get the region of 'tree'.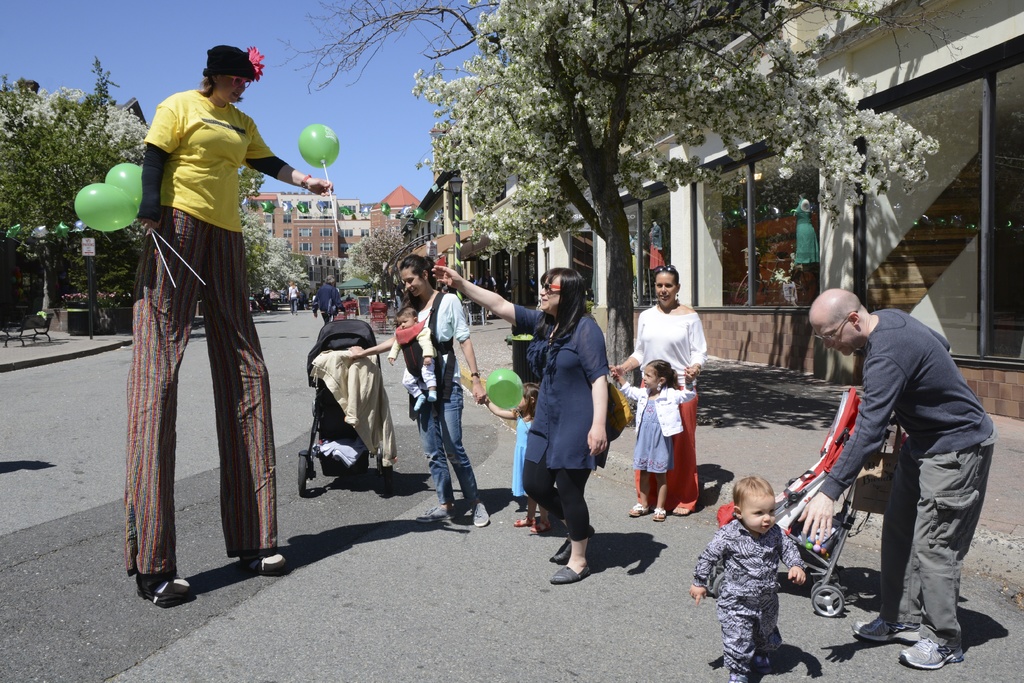
BBox(410, 0, 936, 420).
